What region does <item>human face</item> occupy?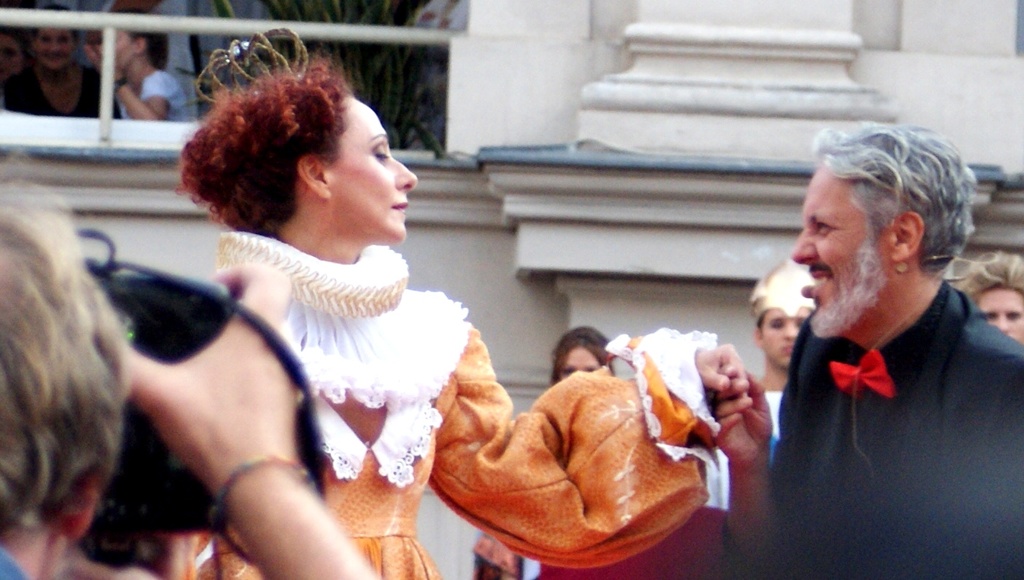
box=[975, 284, 1023, 342].
